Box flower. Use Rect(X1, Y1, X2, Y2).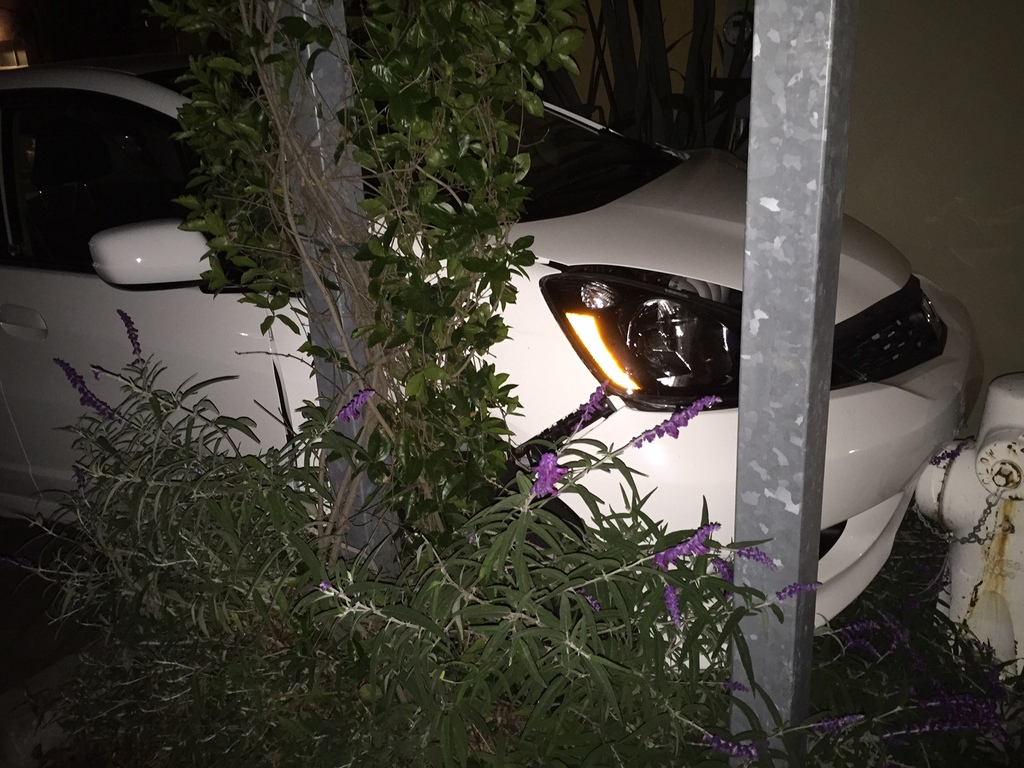
Rect(735, 541, 778, 576).
